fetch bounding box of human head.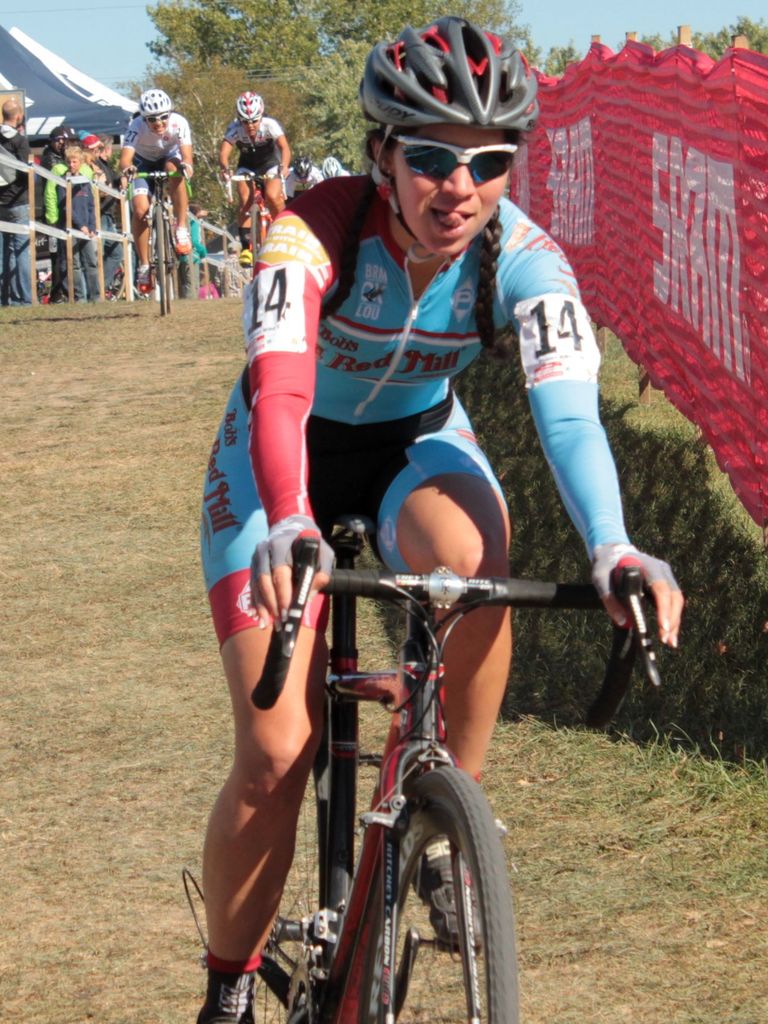
Bbox: crop(64, 148, 81, 177).
